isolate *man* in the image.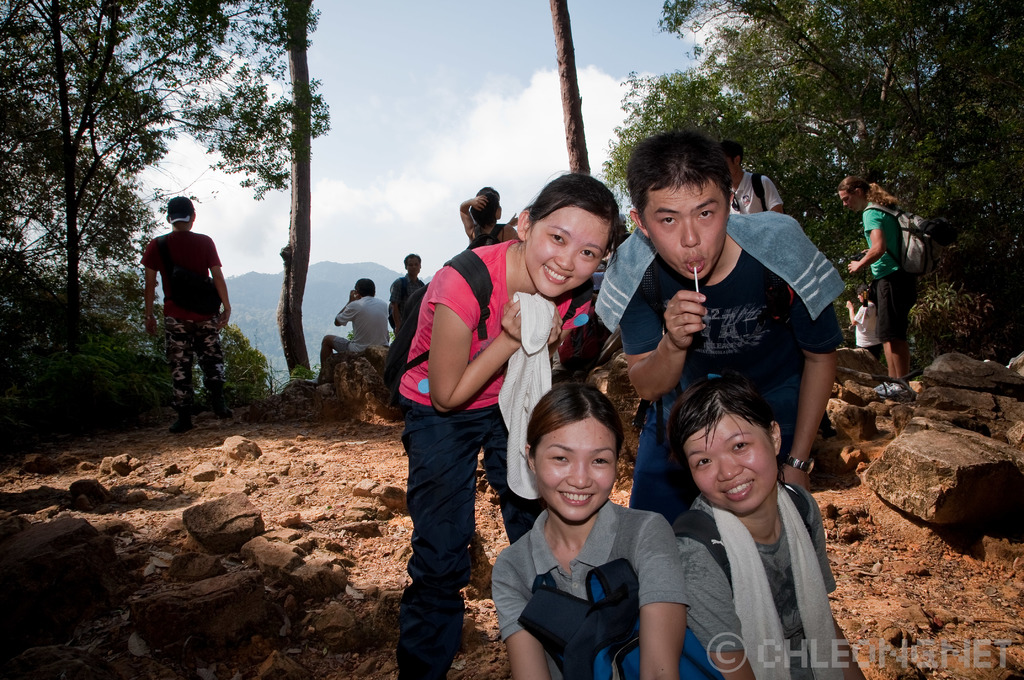
Isolated region: (387, 254, 424, 339).
